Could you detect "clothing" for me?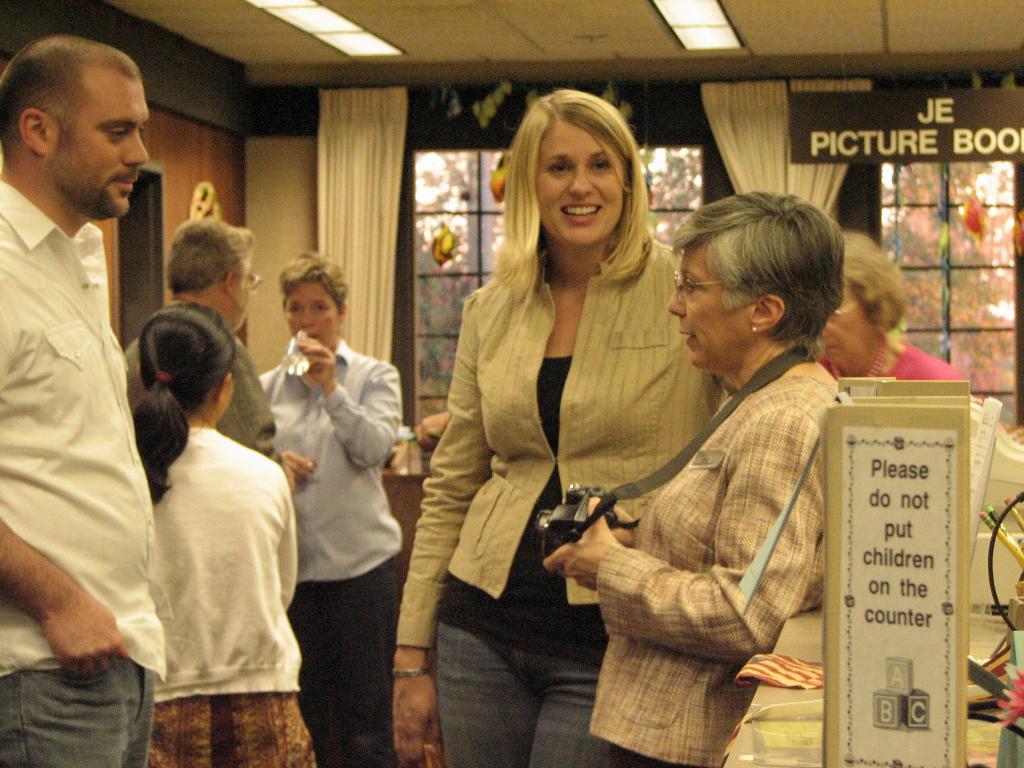
Detection result: [x1=810, y1=342, x2=970, y2=388].
